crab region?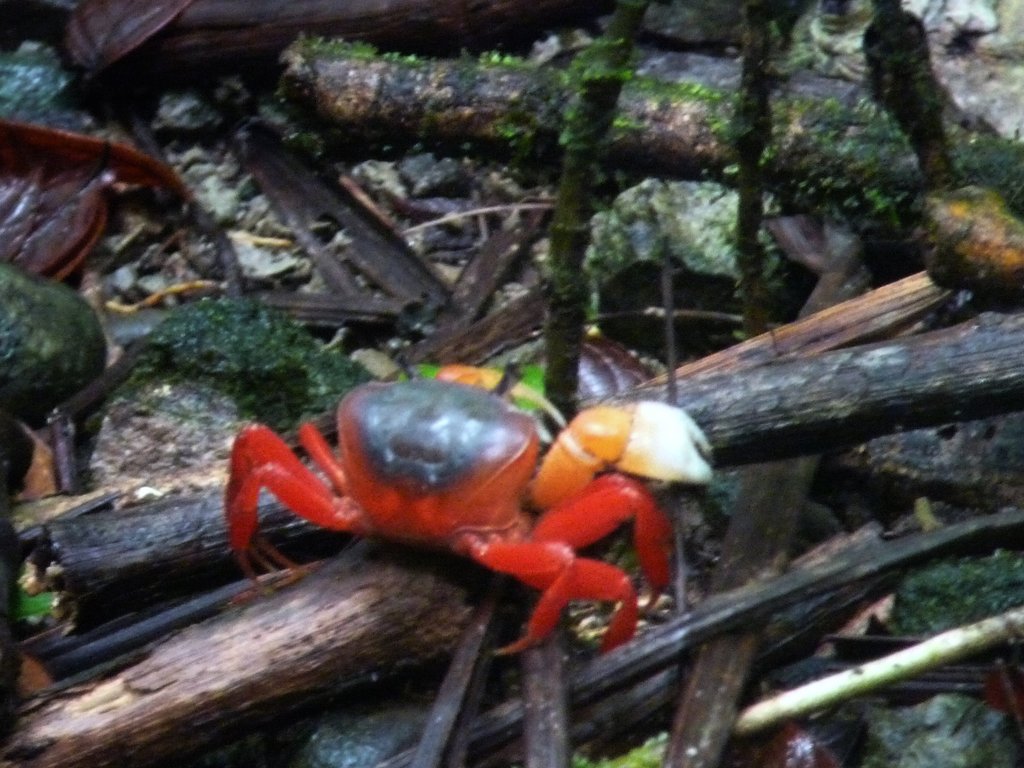
<box>225,364,726,659</box>
